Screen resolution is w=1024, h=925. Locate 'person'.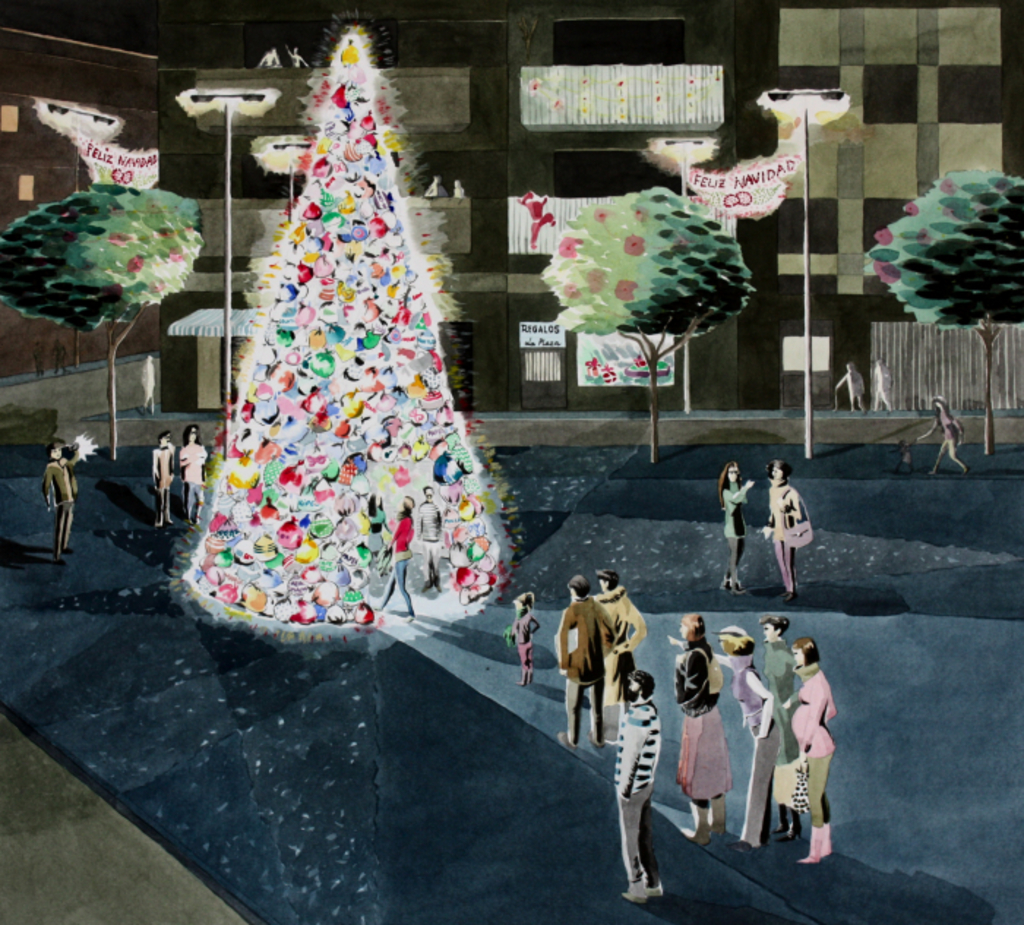
box=[152, 430, 170, 530].
